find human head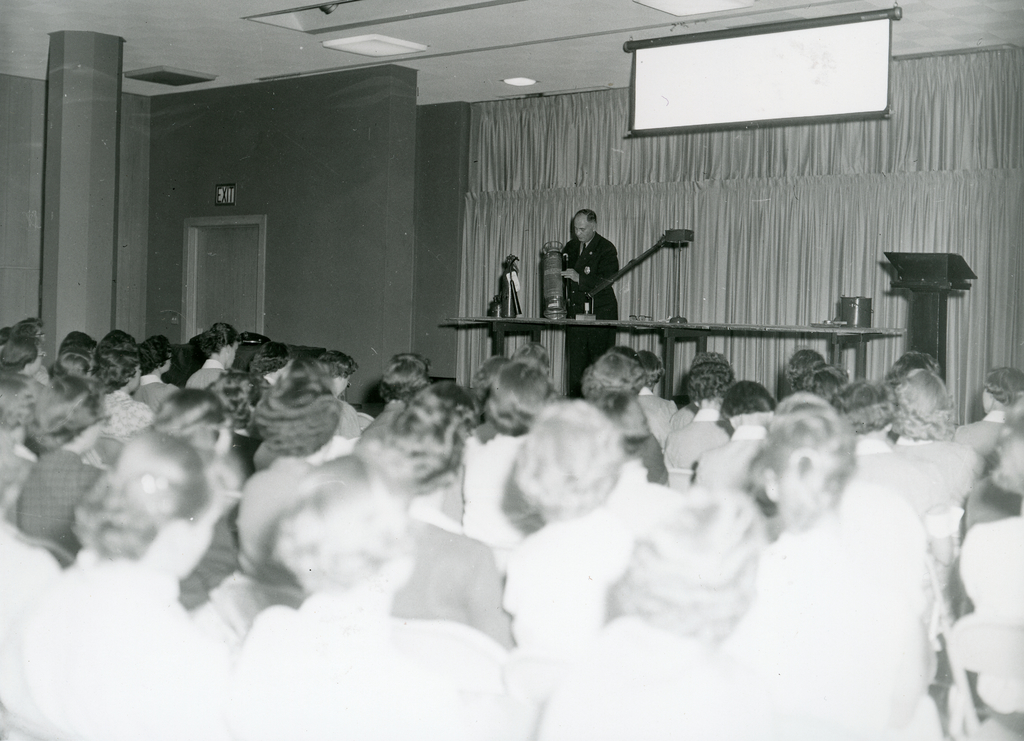
box(509, 394, 615, 511)
